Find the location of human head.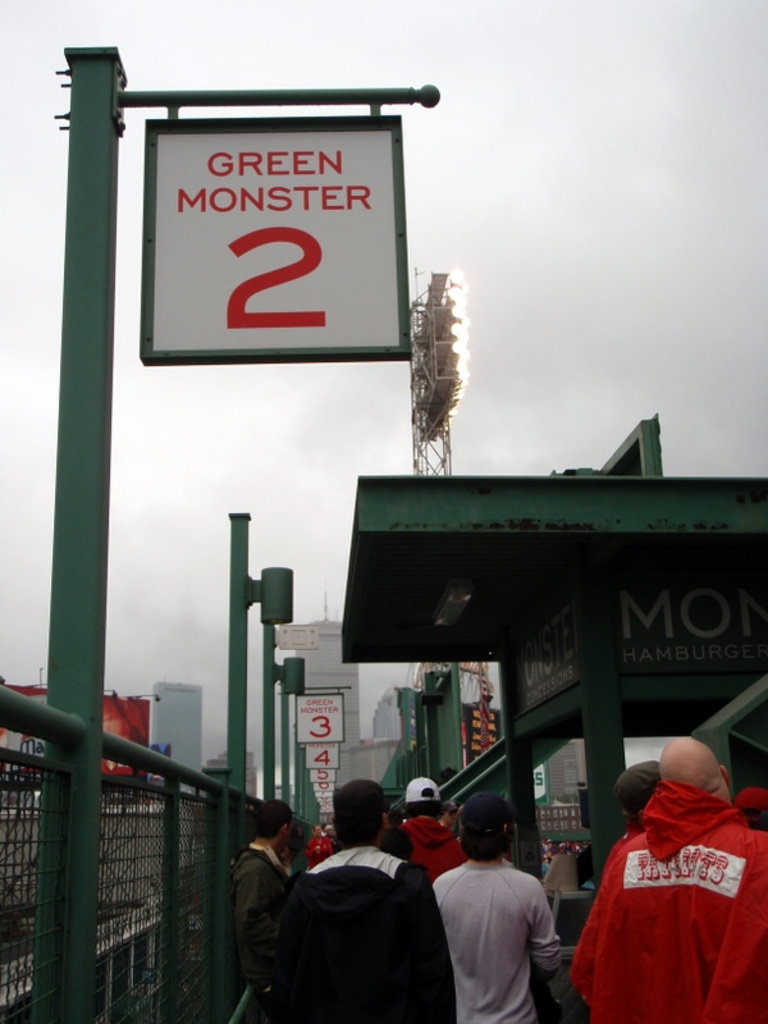
Location: {"x1": 613, "y1": 756, "x2": 663, "y2": 827}.
